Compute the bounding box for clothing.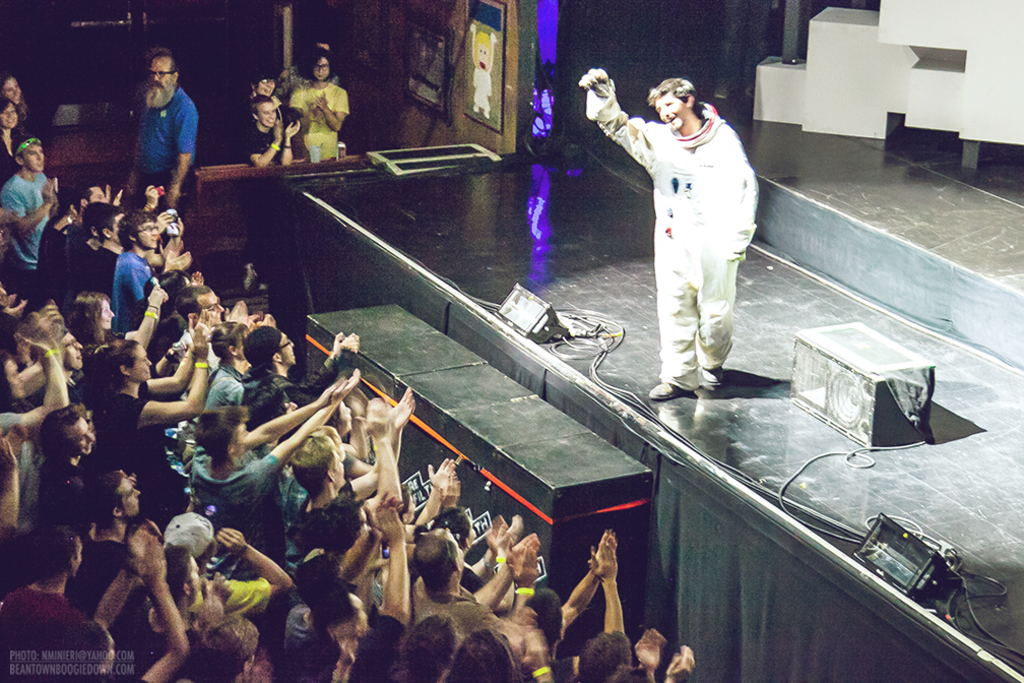
(x1=134, y1=83, x2=202, y2=250).
